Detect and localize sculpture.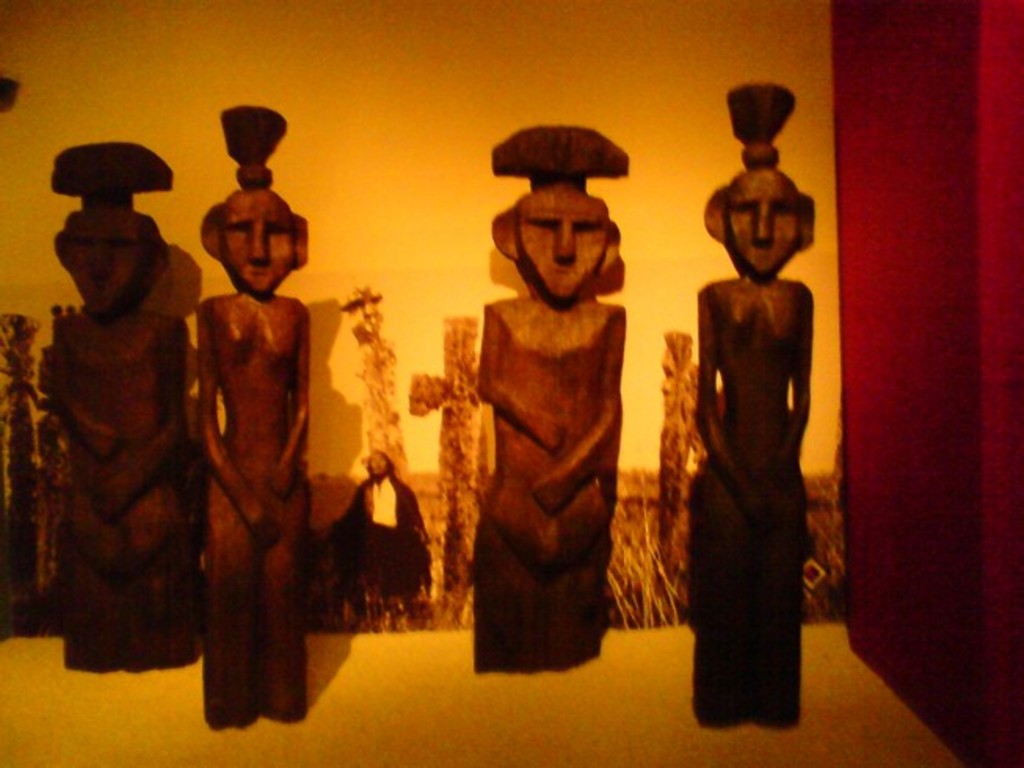
Localized at region(193, 100, 310, 730).
